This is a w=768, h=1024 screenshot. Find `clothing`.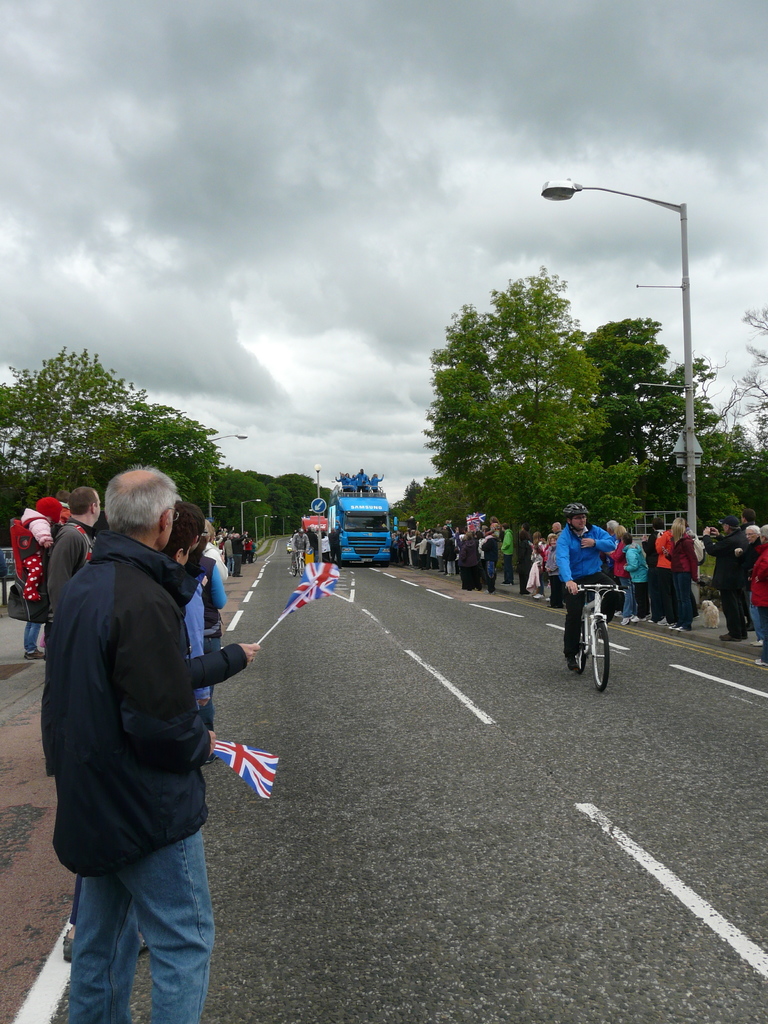
Bounding box: 456 533 470 582.
